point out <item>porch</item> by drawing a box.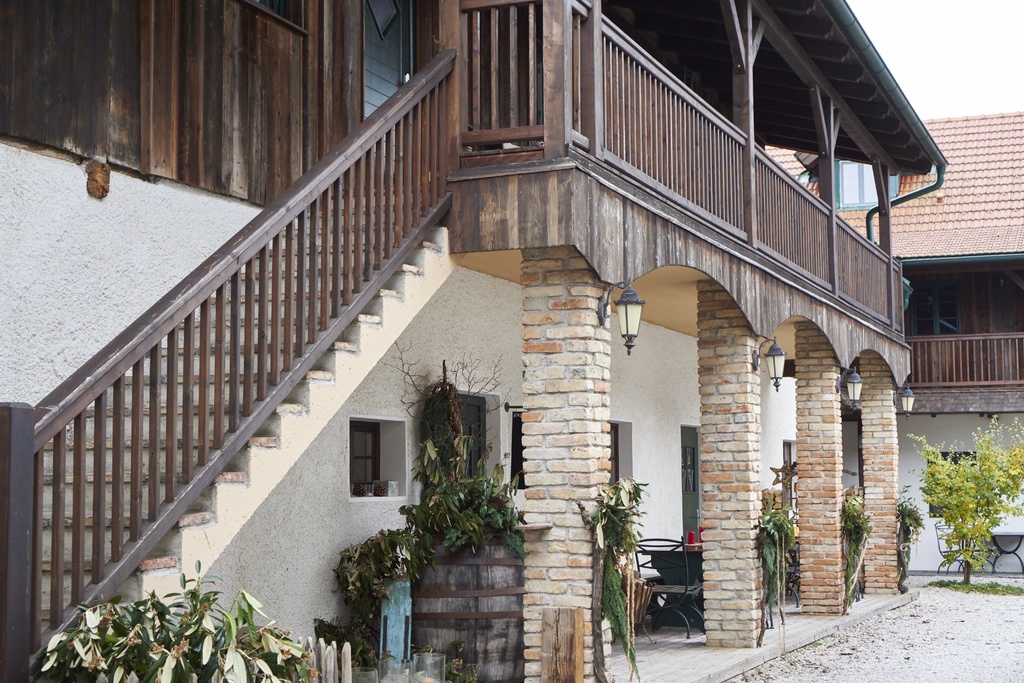
897,325,1023,404.
